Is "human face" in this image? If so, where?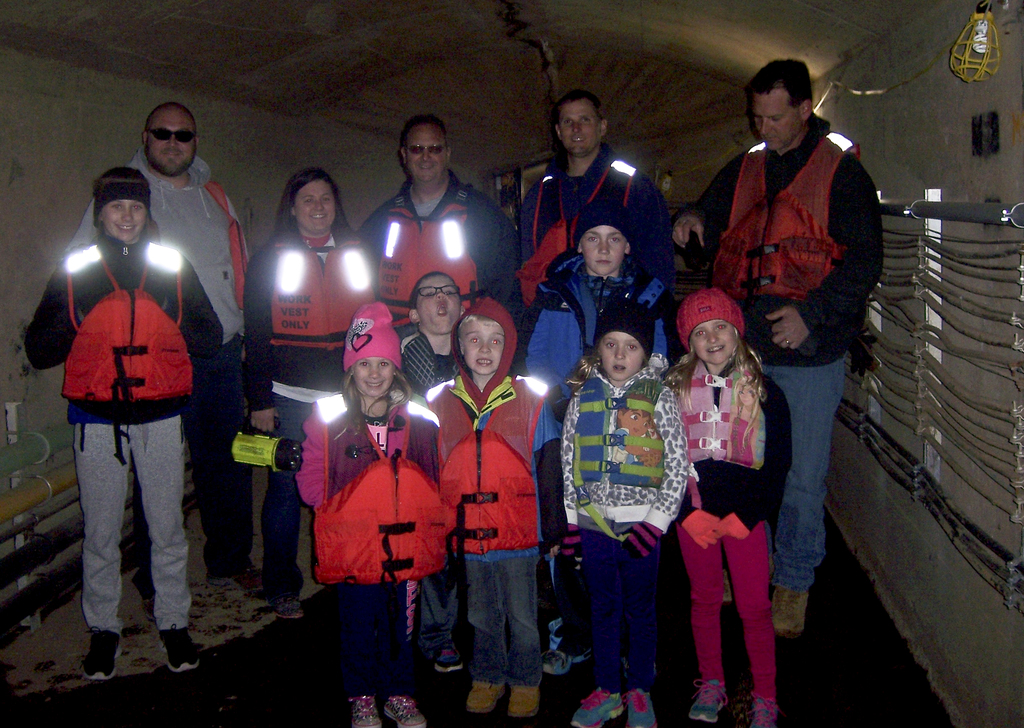
Yes, at 294, 178, 336, 232.
